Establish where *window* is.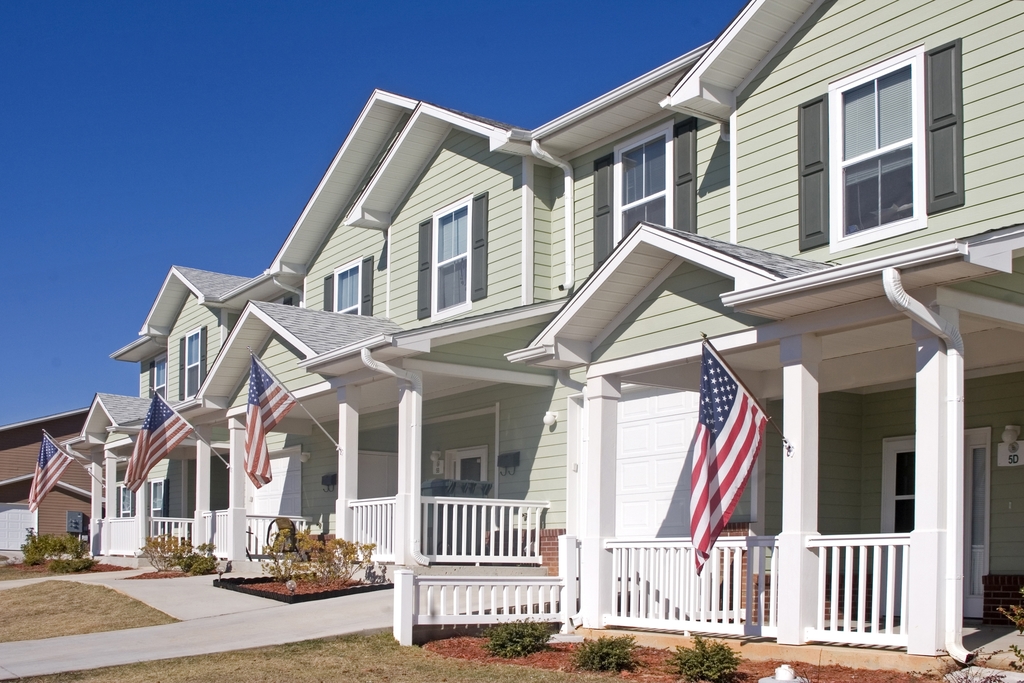
Established at locate(415, 188, 488, 320).
